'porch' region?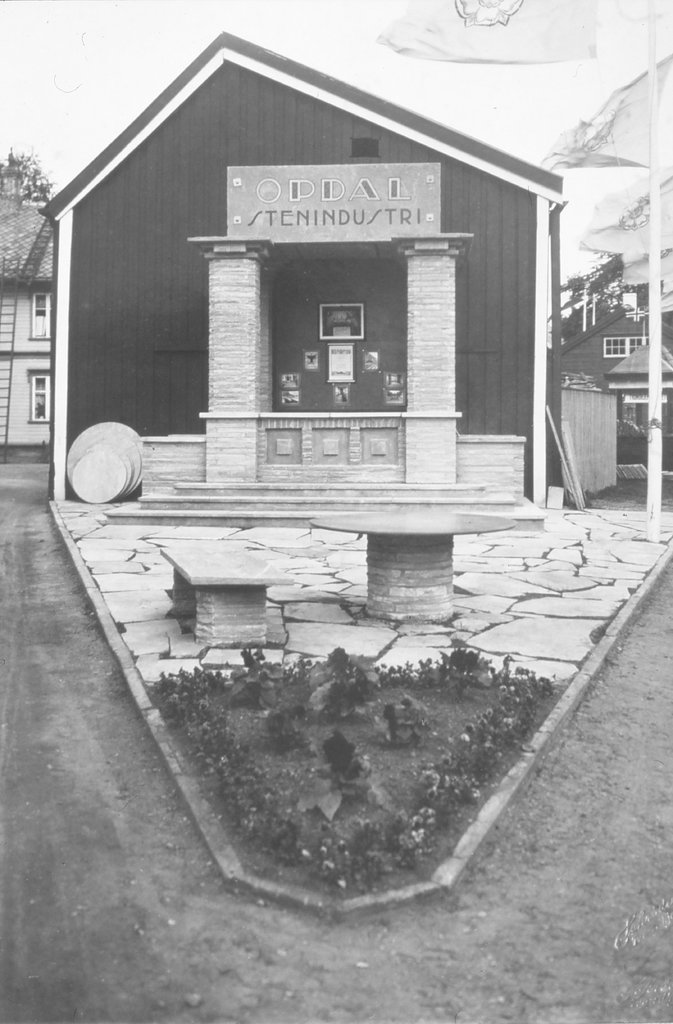
{"x1": 84, "y1": 362, "x2": 551, "y2": 593}
